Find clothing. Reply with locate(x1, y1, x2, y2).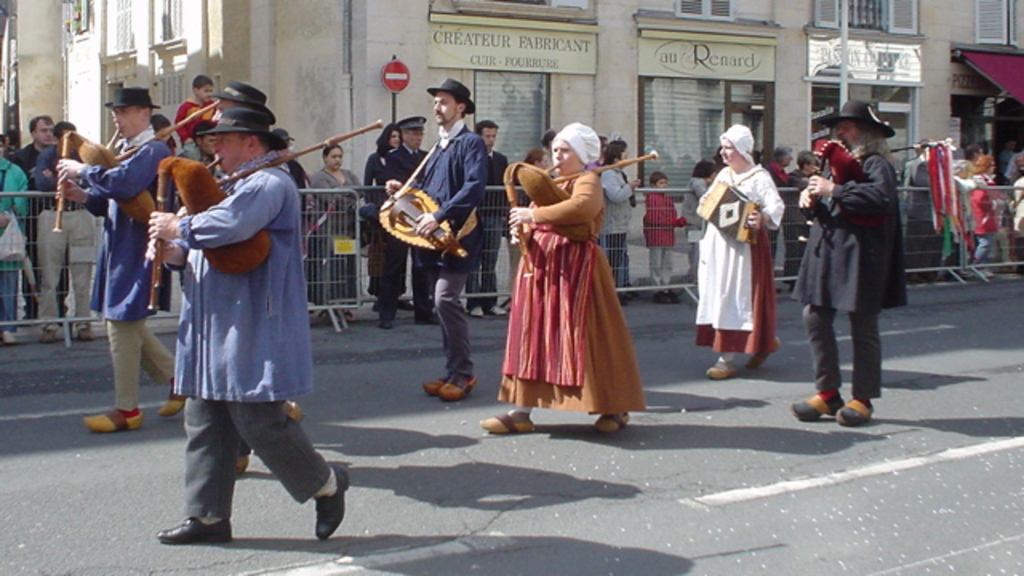
locate(653, 235, 675, 286).
